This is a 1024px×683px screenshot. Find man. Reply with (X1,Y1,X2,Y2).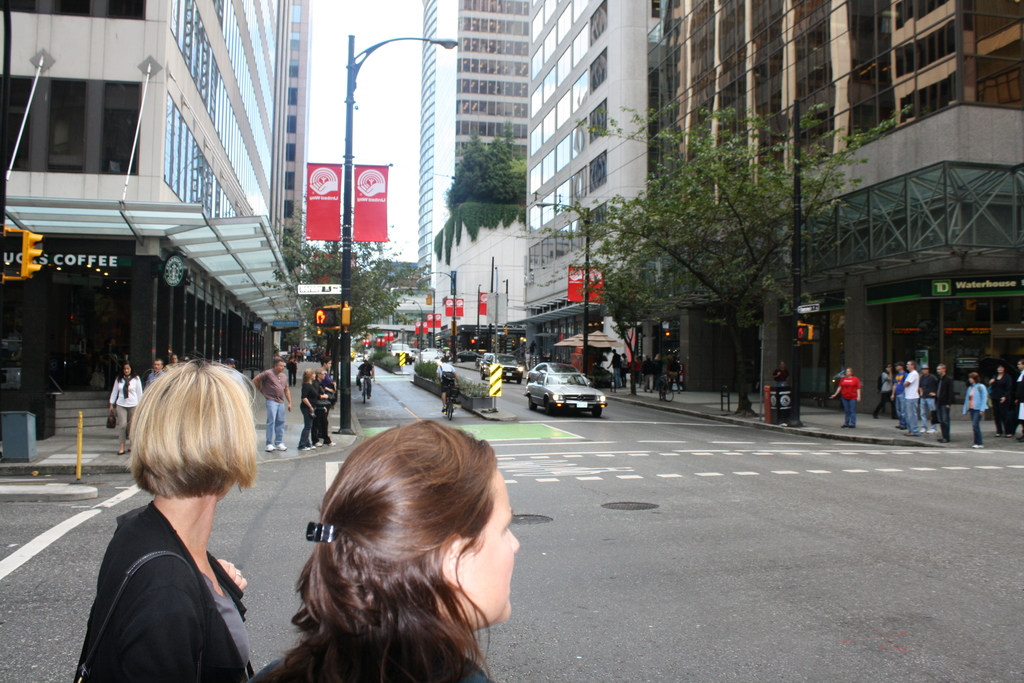
(145,359,163,395).
